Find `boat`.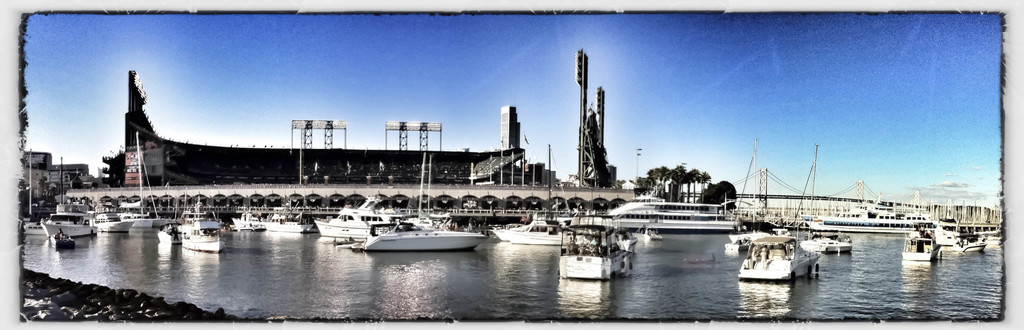
x1=21, y1=217, x2=42, y2=235.
